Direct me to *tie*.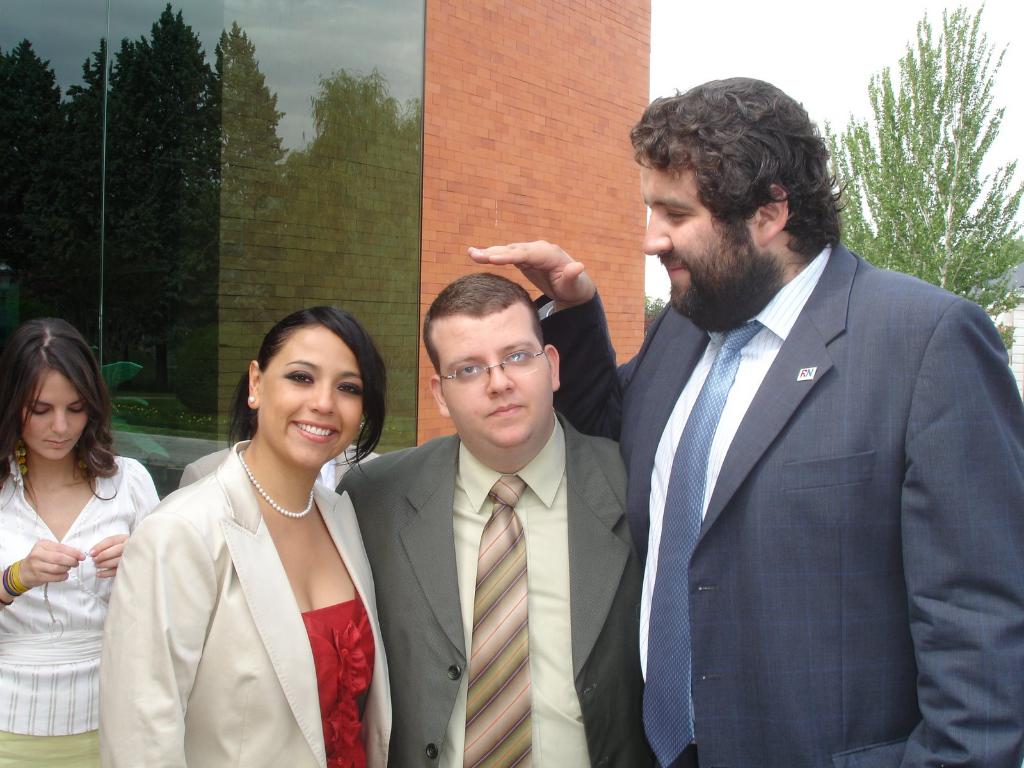
Direction: {"x1": 467, "y1": 477, "x2": 534, "y2": 767}.
